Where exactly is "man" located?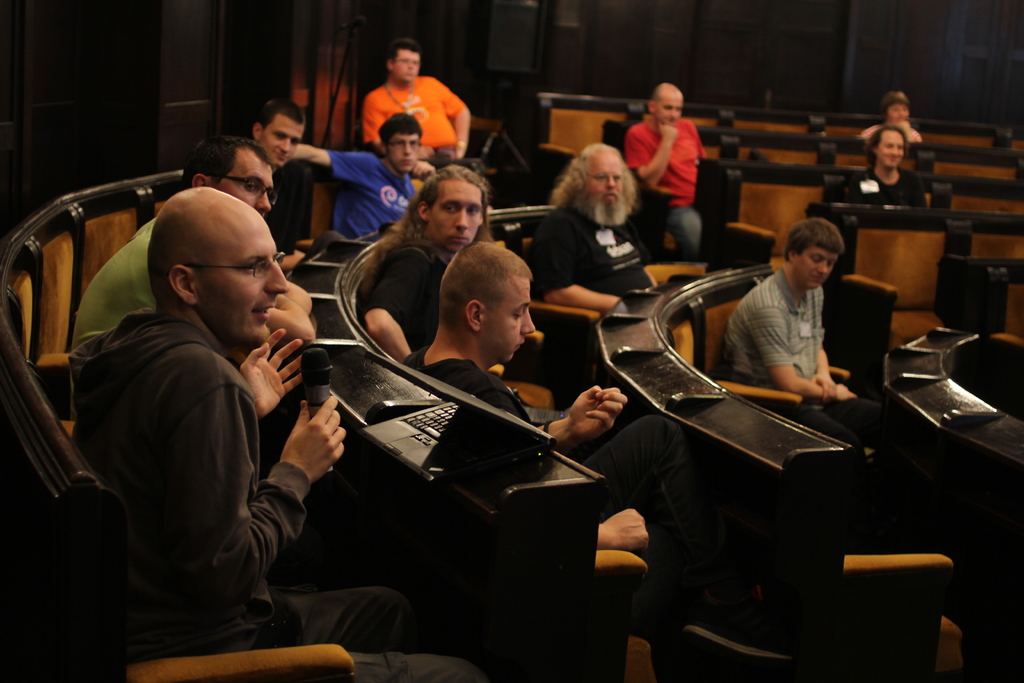
Its bounding box is BBox(290, 110, 435, 242).
